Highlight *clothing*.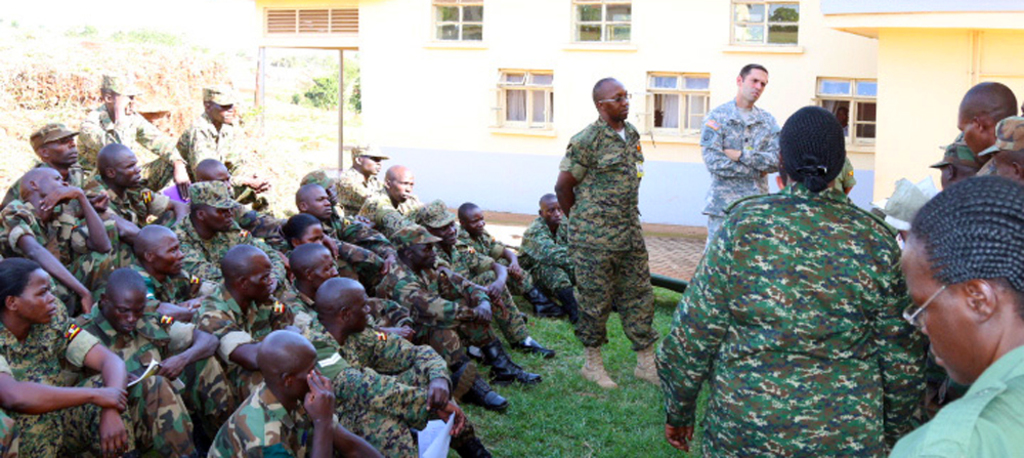
Highlighted region: 699/95/783/242.
